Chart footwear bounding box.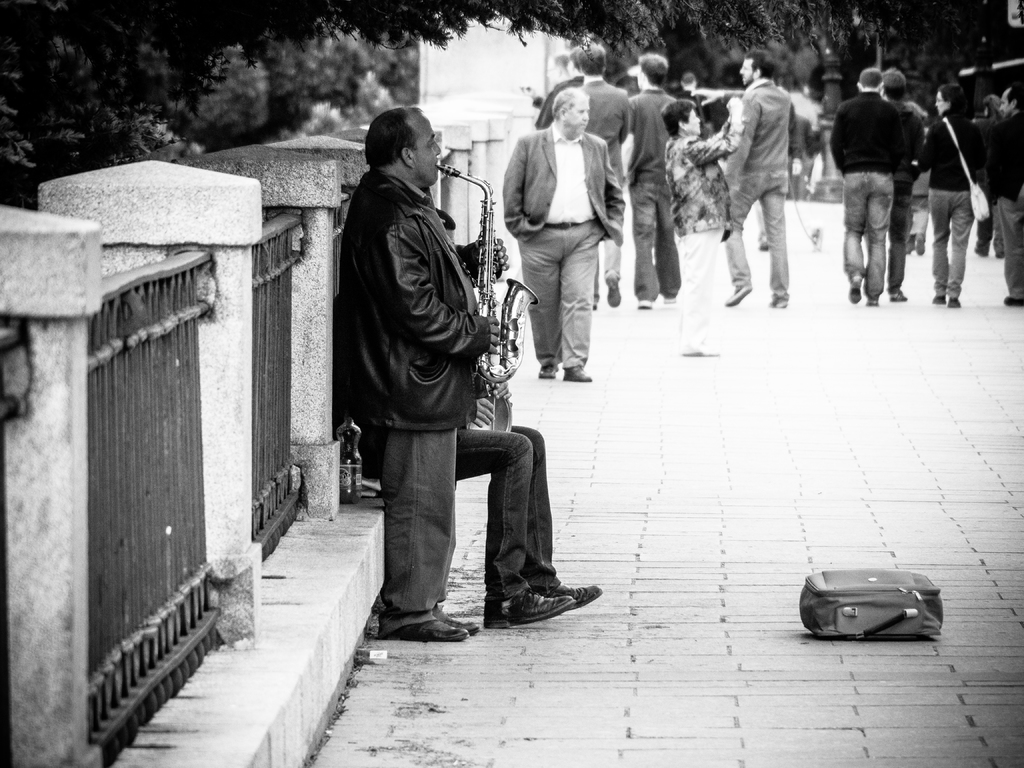
Charted: (left=634, top=300, right=655, bottom=307).
